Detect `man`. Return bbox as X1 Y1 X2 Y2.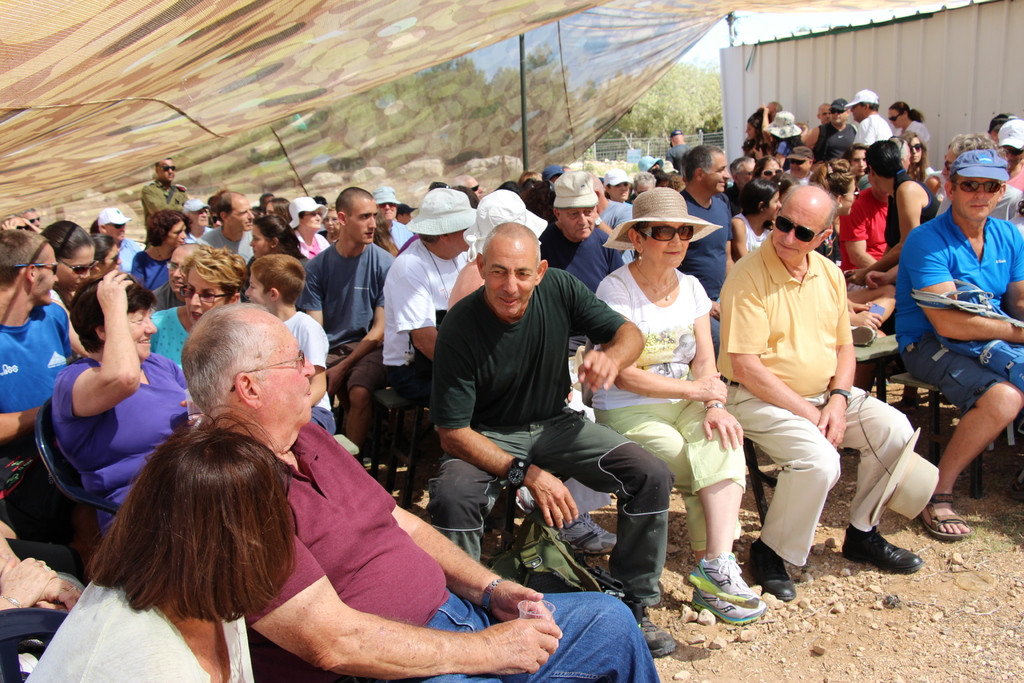
691 184 929 564.
